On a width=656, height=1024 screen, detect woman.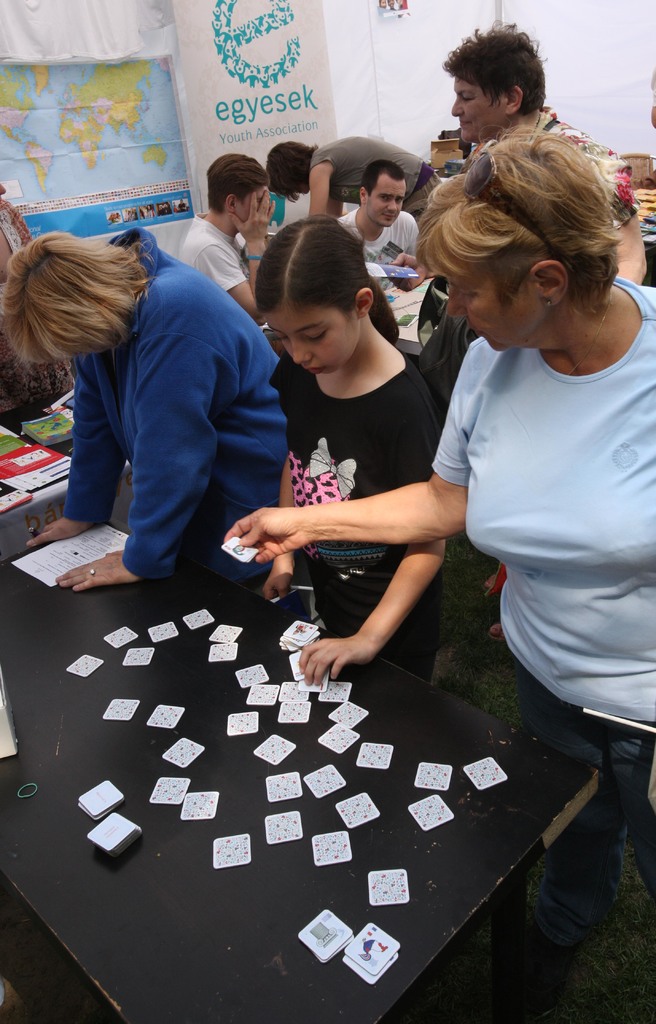
[x1=448, y1=24, x2=651, y2=284].
